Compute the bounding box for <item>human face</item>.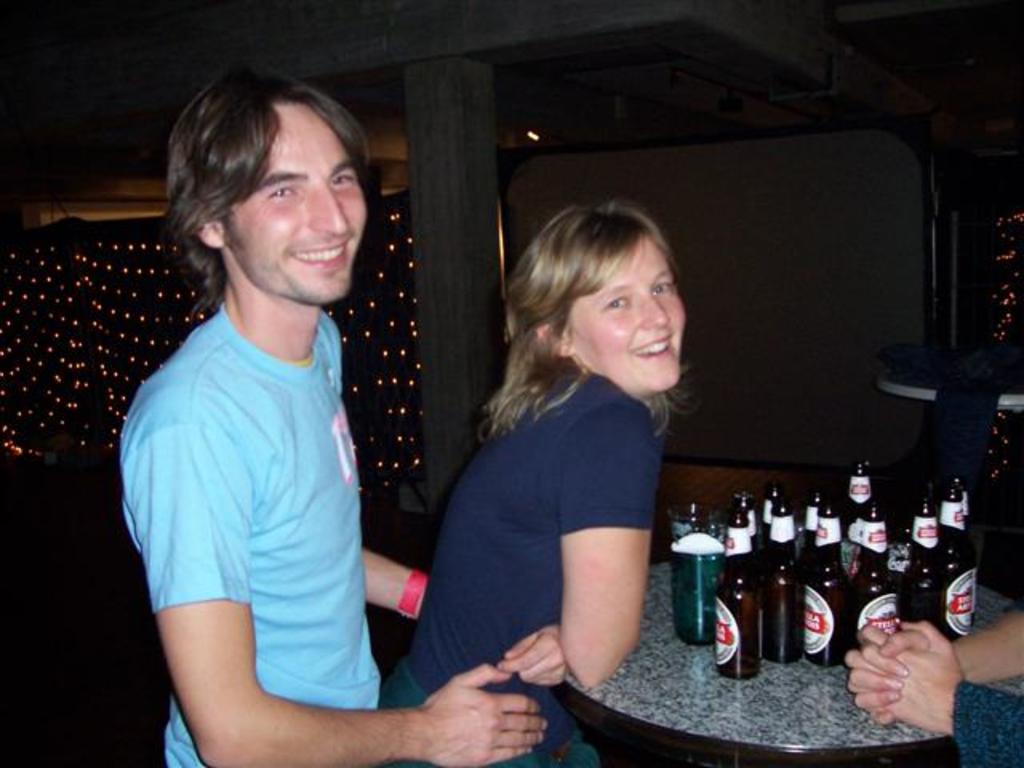
bbox=[574, 240, 688, 389].
